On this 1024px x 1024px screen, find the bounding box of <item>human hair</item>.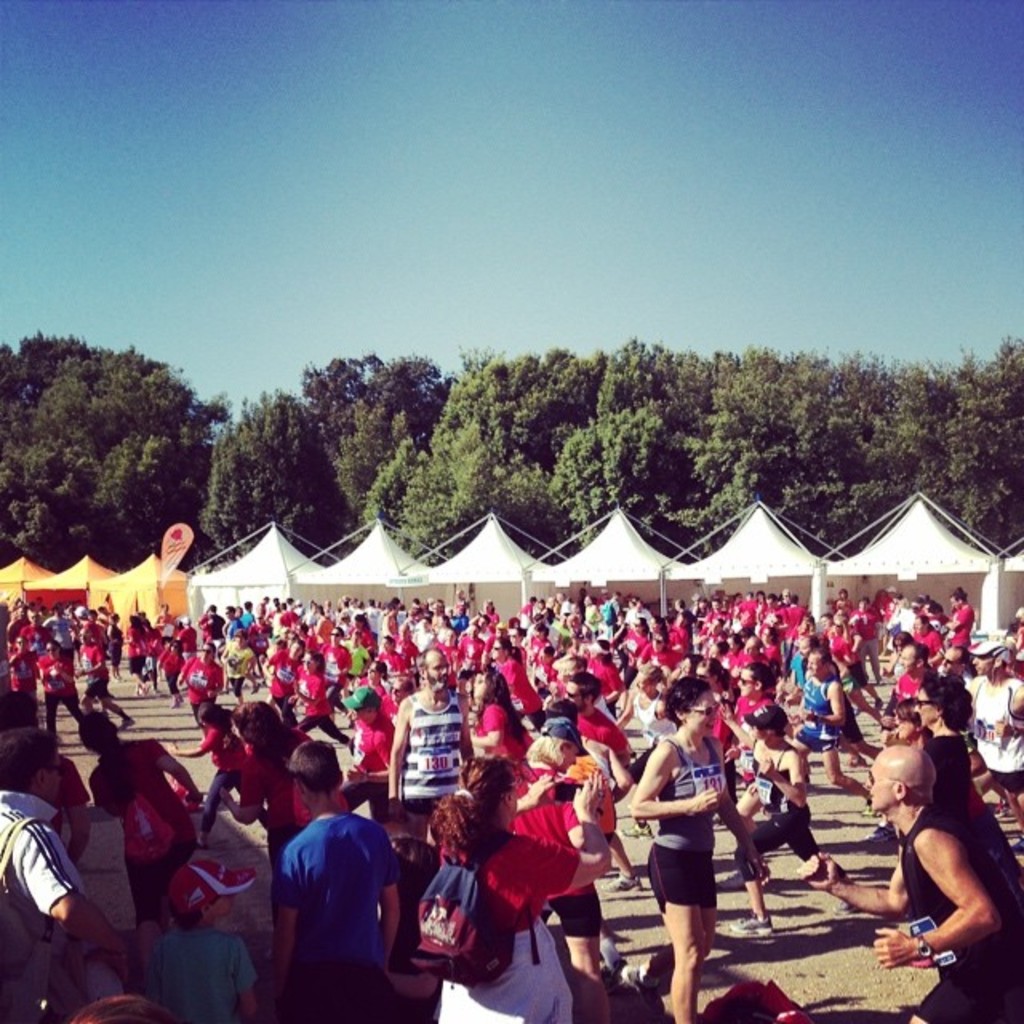
Bounding box: box(419, 645, 448, 680).
